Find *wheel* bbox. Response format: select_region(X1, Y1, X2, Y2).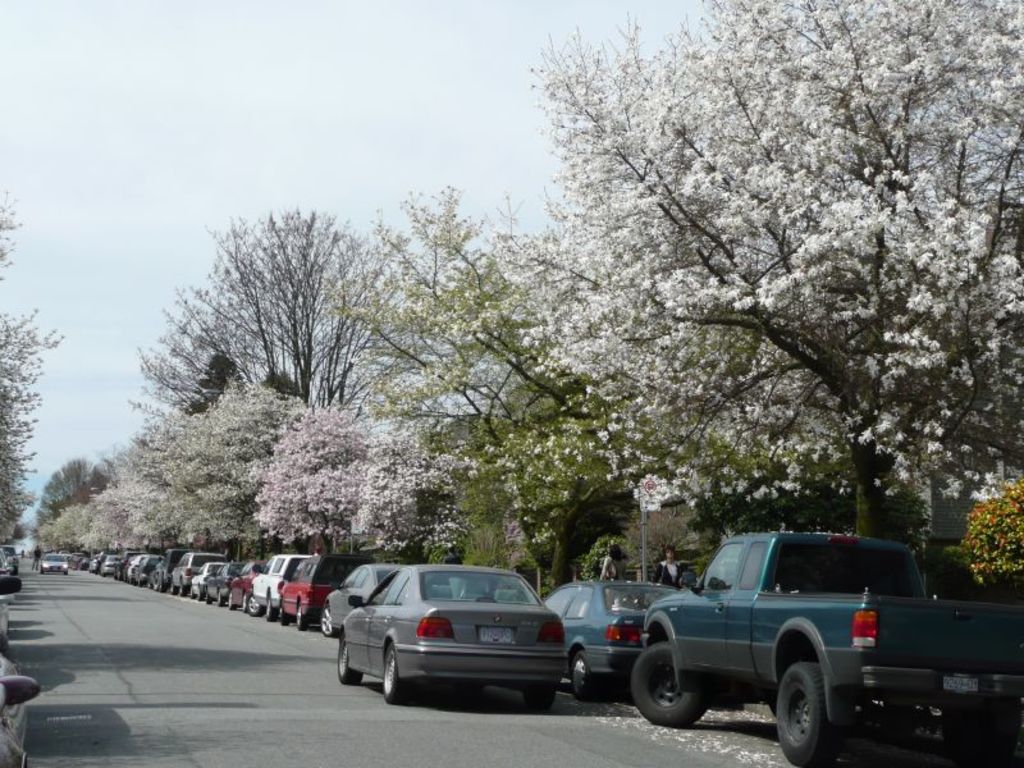
select_region(177, 584, 186, 595).
